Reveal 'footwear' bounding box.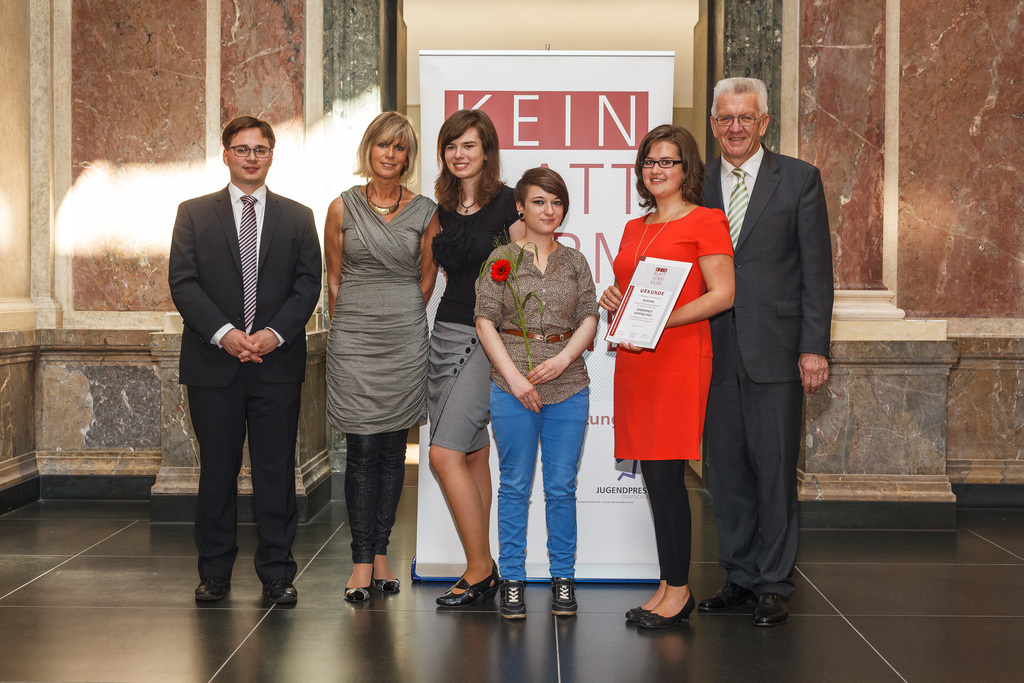
Revealed: x1=499 y1=577 x2=529 y2=620.
